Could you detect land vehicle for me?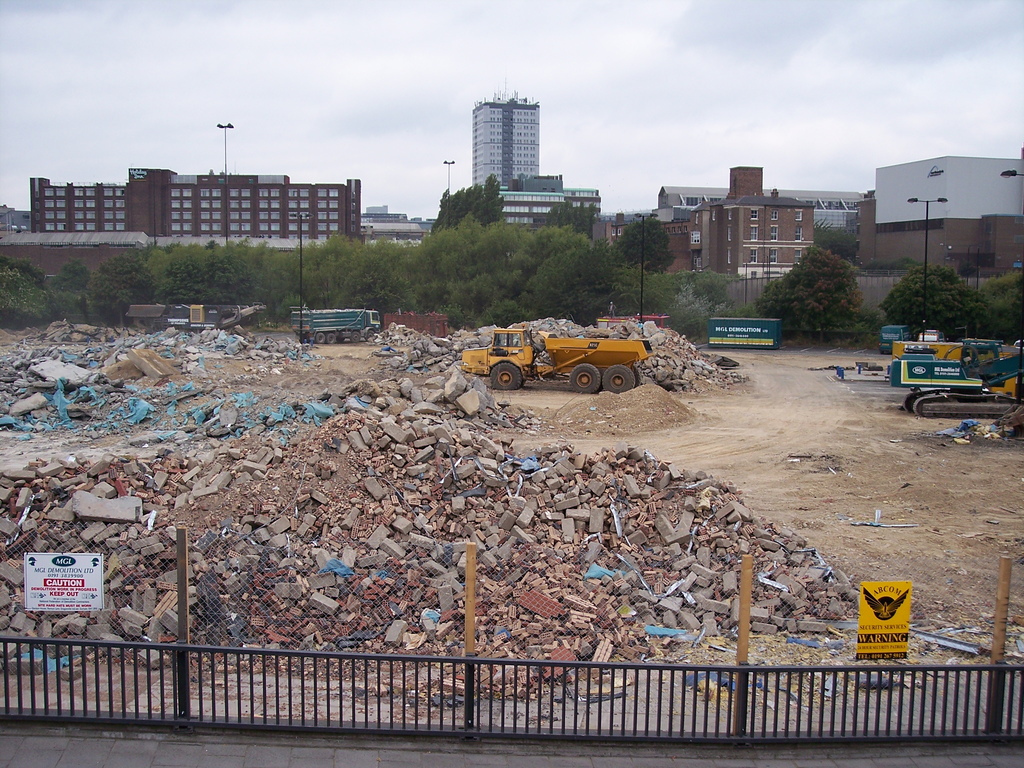
Detection result: 916/327/941/341.
